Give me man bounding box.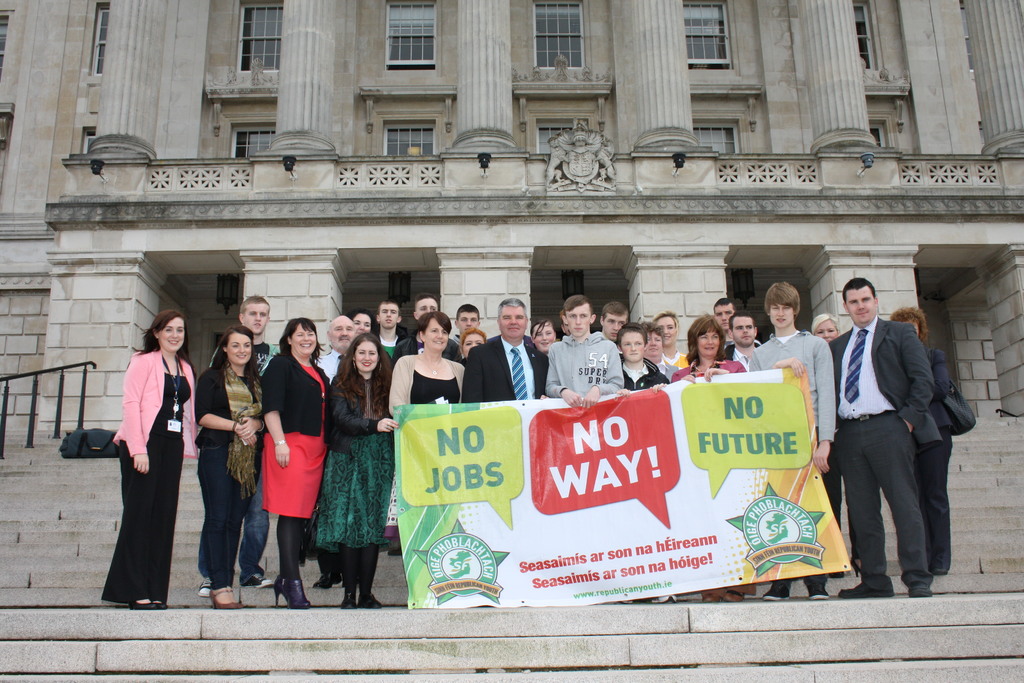
region(365, 293, 414, 552).
